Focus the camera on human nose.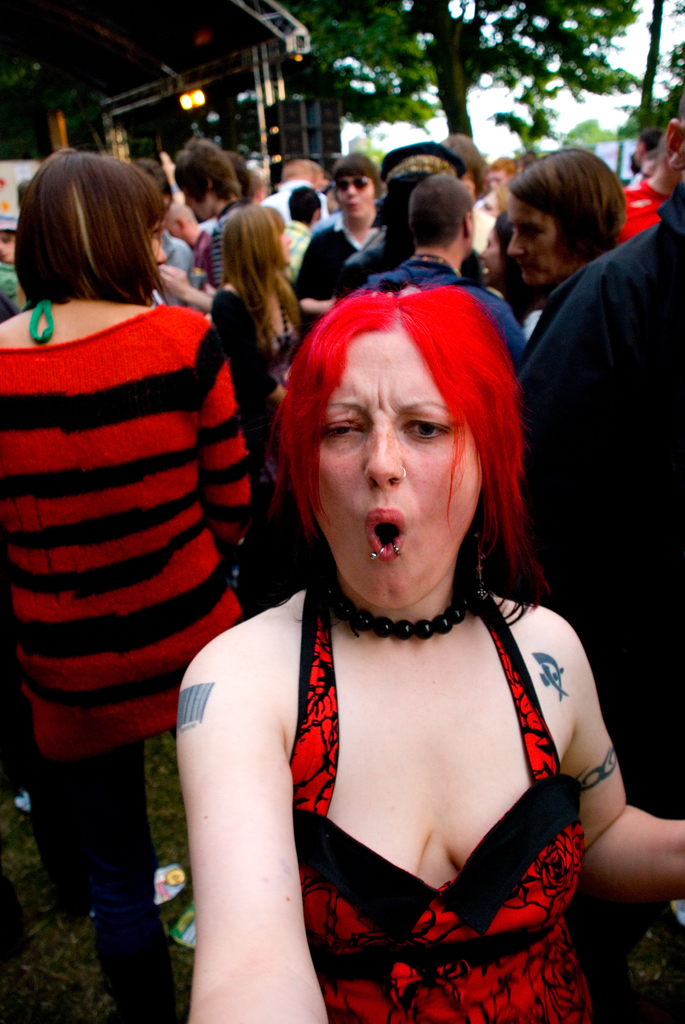
Focus region: bbox=[353, 420, 420, 490].
